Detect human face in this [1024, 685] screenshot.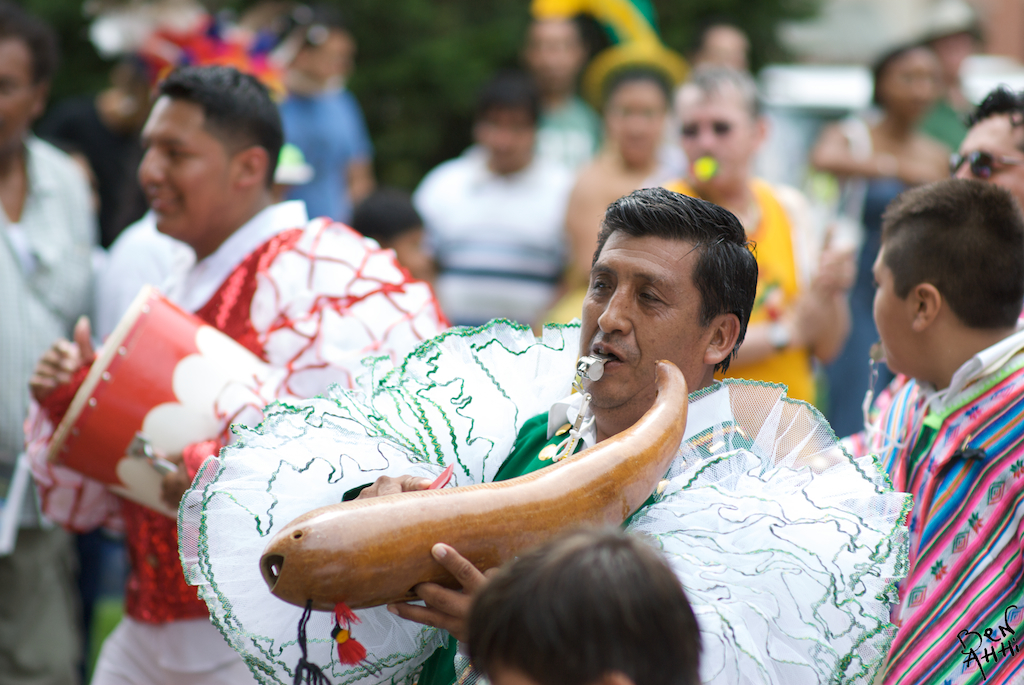
Detection: {"x1": 0, "y1": 36, "x2": 41, "y2": 153}.
